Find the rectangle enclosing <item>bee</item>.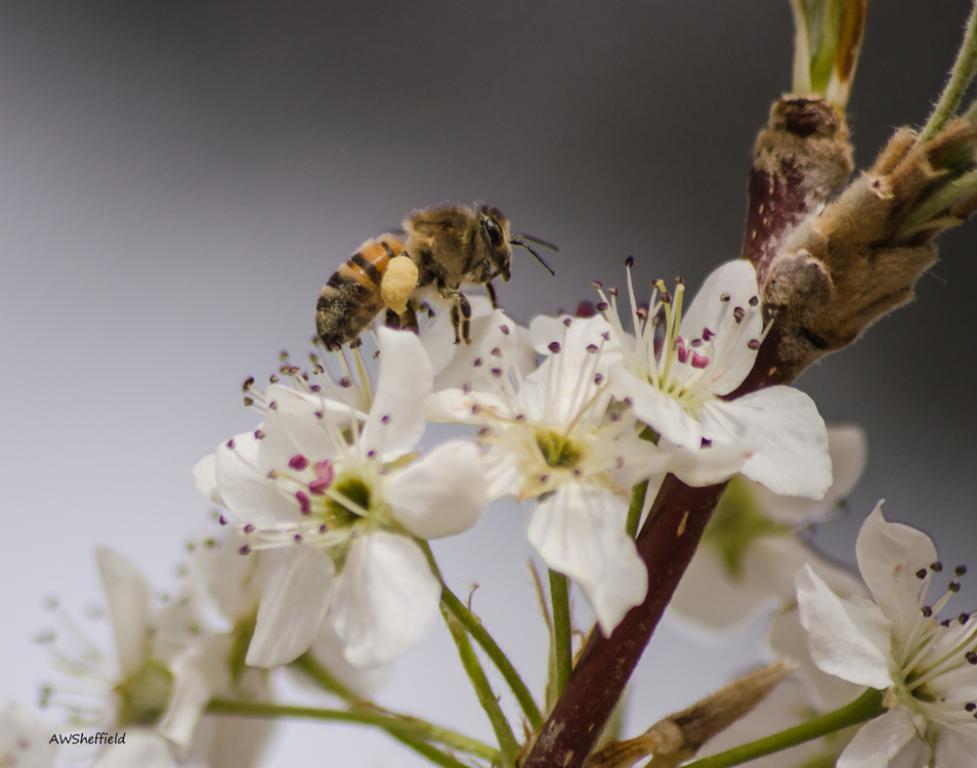
[309, 189, 563, 363].
